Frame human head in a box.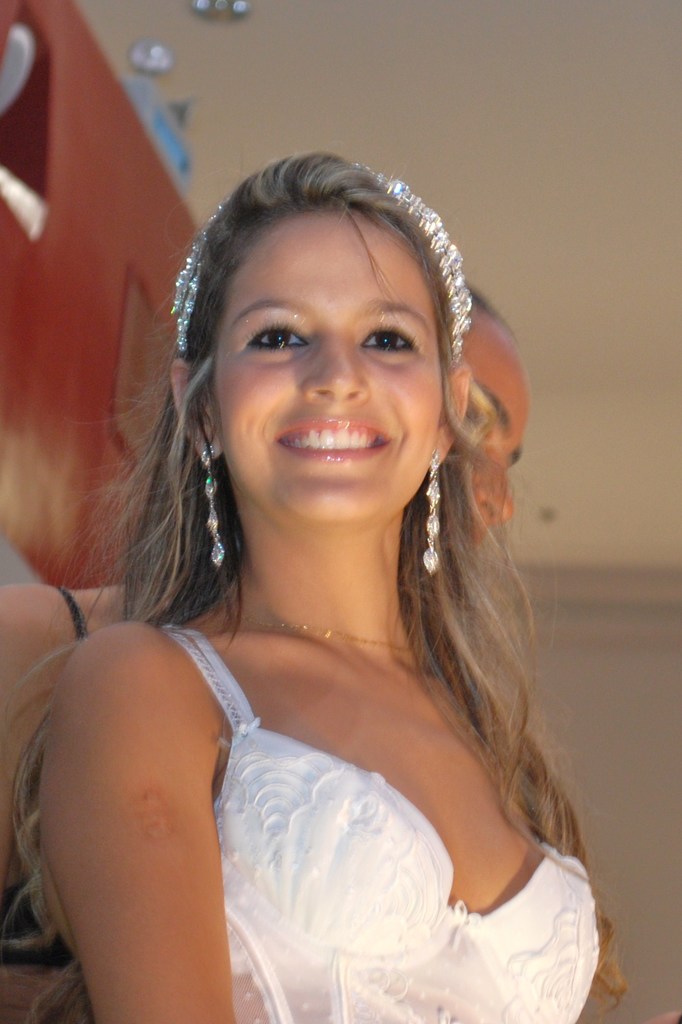
(left=453, top=285, right=535, bottom=550).
